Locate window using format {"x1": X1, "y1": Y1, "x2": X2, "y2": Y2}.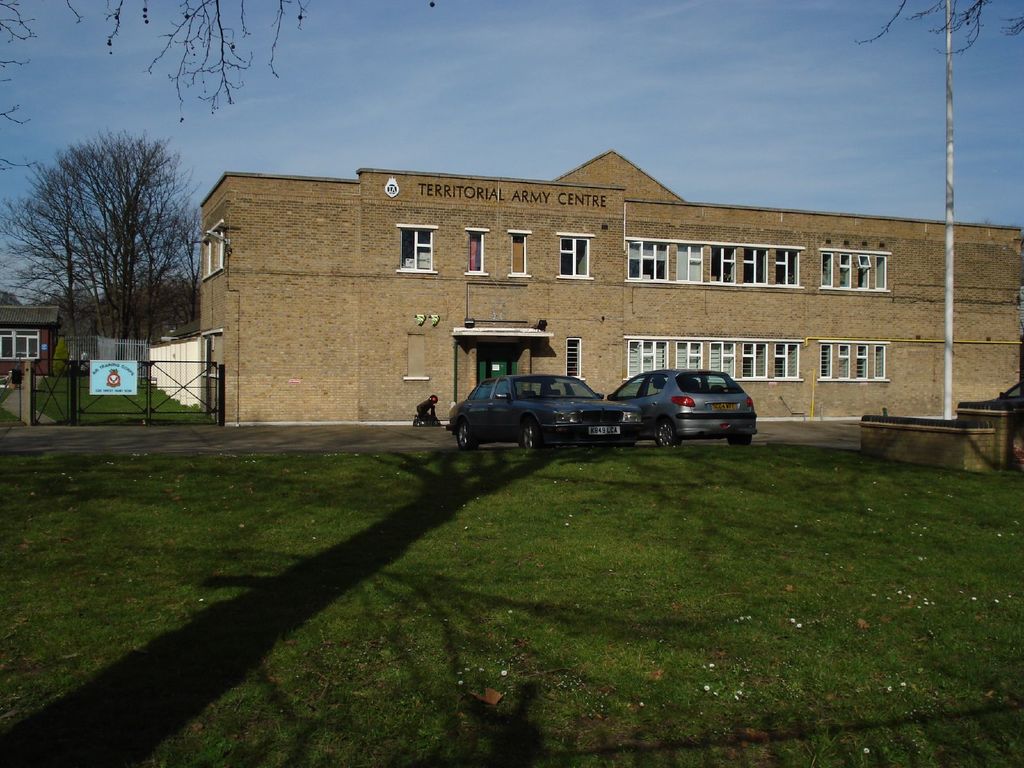
{"x1": 712, "y1": 248, "x2": 735, "y2": 285}.
